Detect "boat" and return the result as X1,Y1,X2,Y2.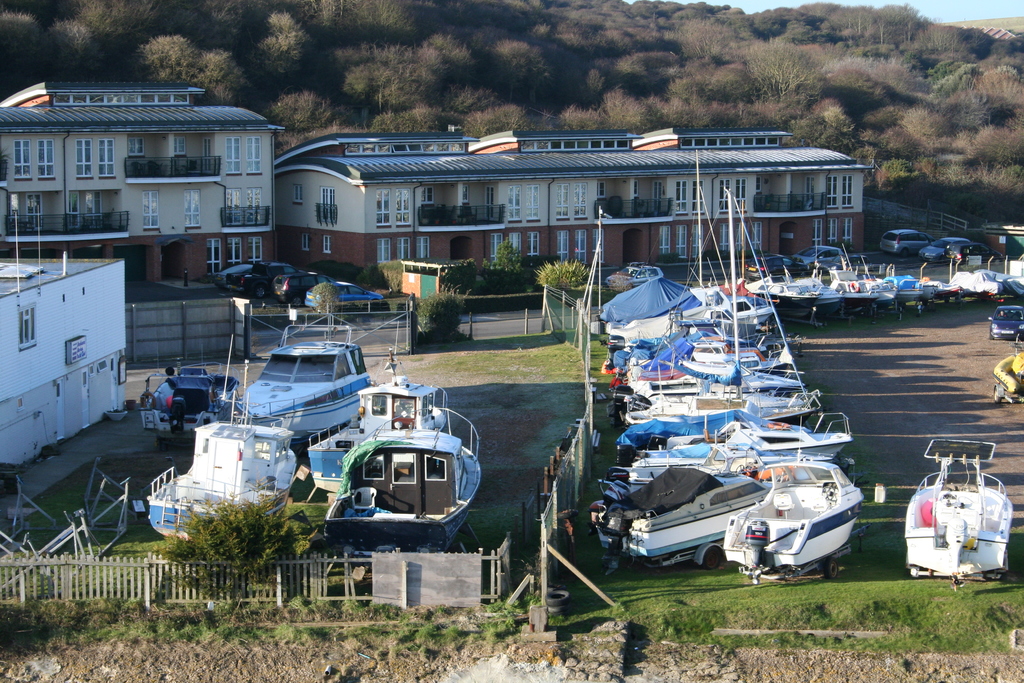
239,300,382,445.
